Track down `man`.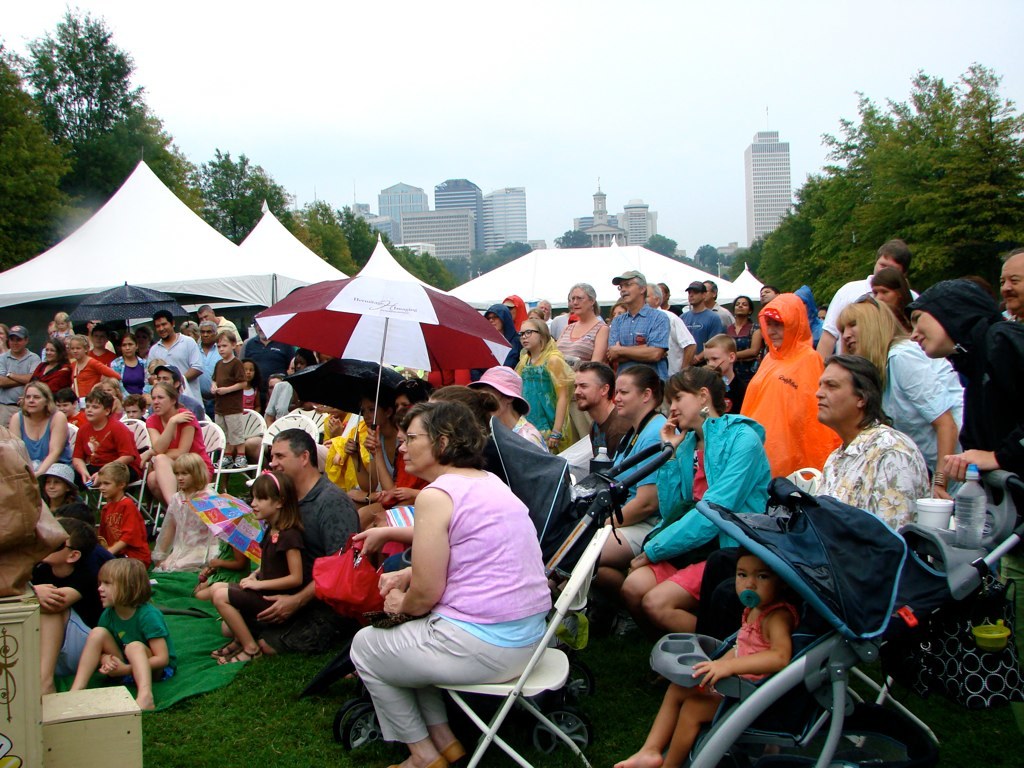
Tracked to Rect(144, 361, 199, 413).
